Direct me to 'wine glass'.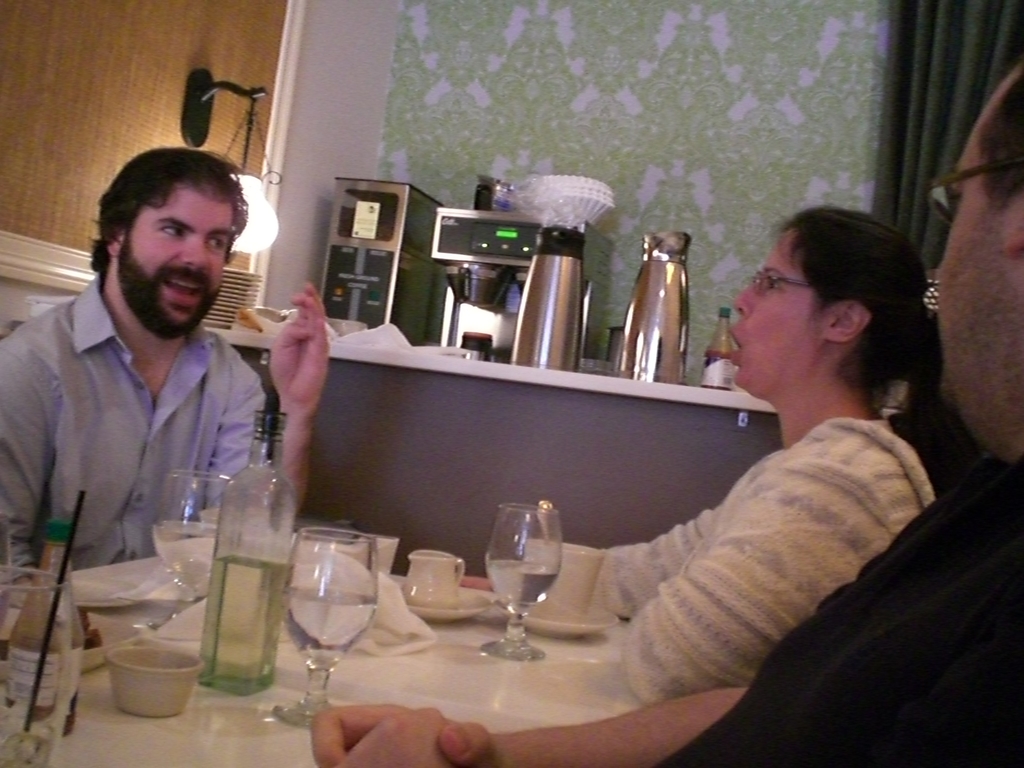
Direction: {"x1": 153, "y1": 472, "x2": 234, "y2": 609}.
